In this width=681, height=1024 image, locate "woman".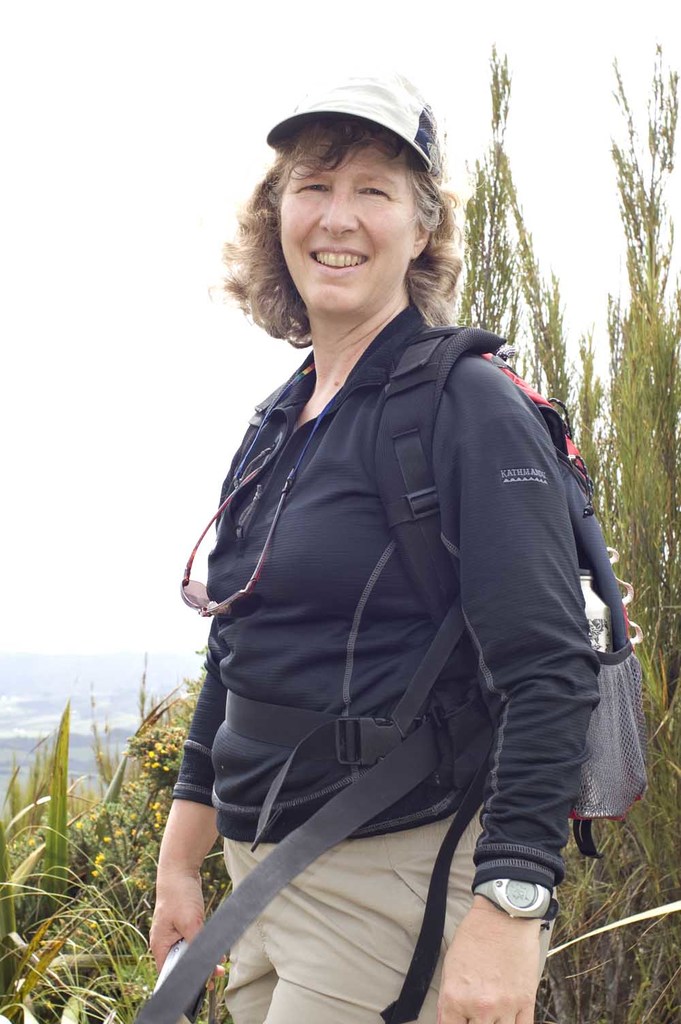
Bounding box: bbox=[129, 63, 631, 1023].
